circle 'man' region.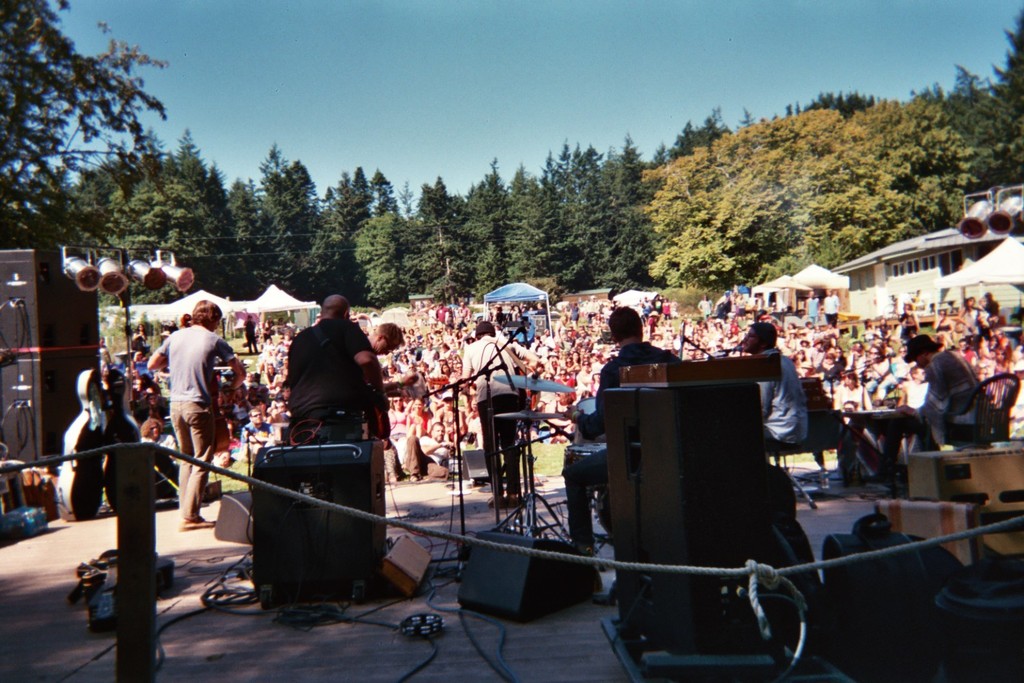
Region: [262,297,387,500].
